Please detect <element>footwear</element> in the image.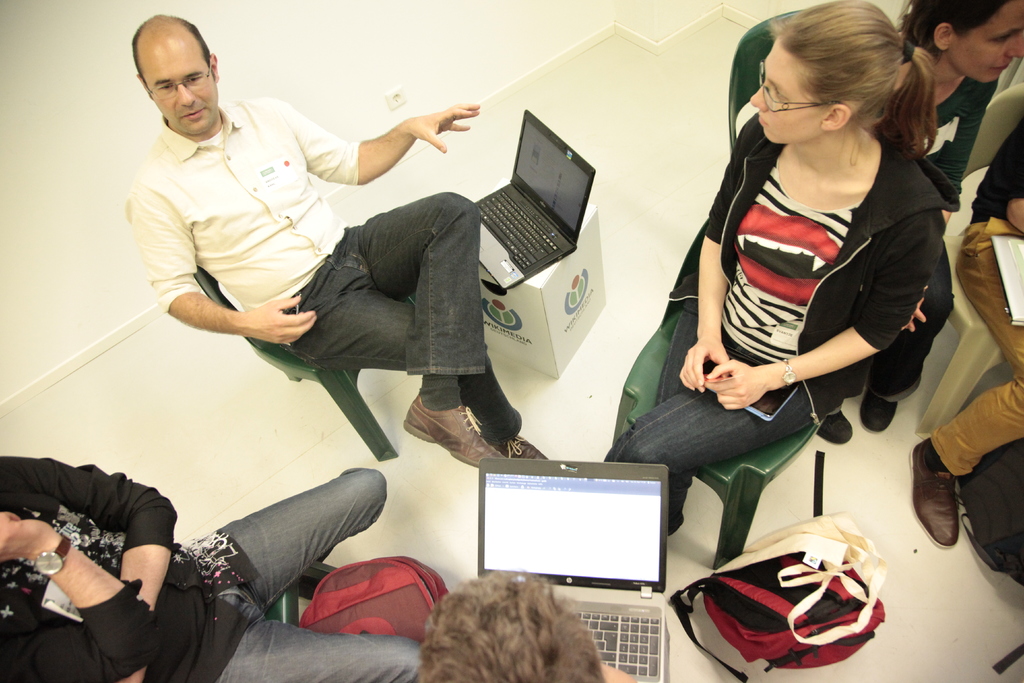
bbox=[860, 394, 900, 431].
